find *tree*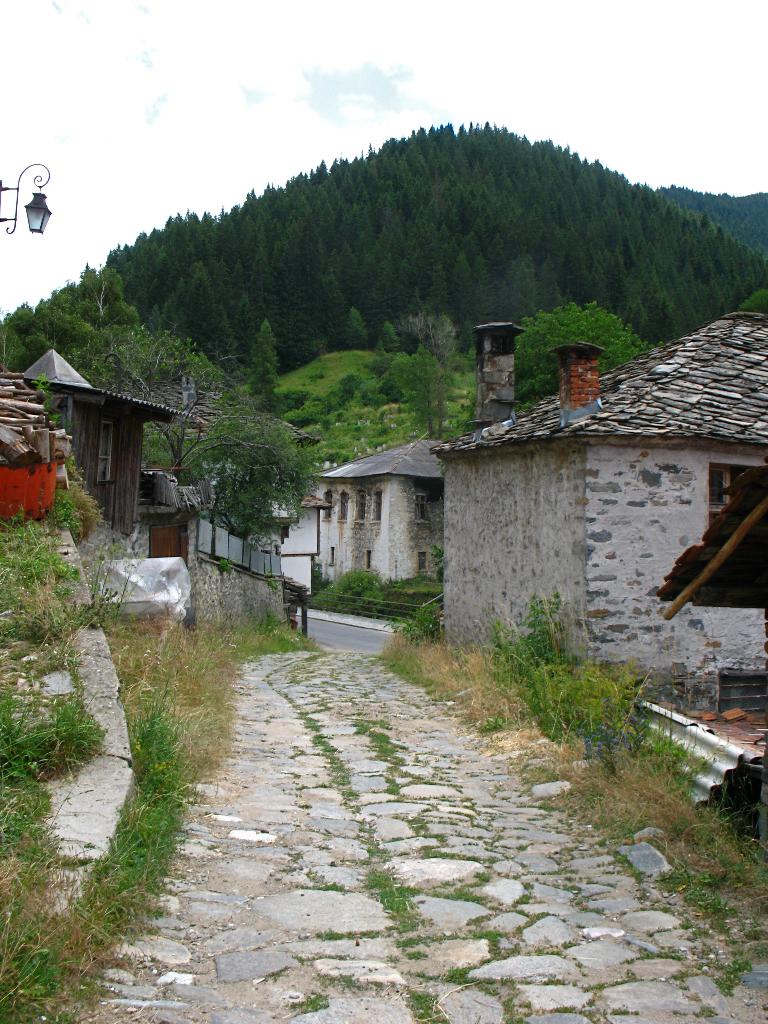
{"left": 228, "top": 323, "right": 284, "bottom": 408}
